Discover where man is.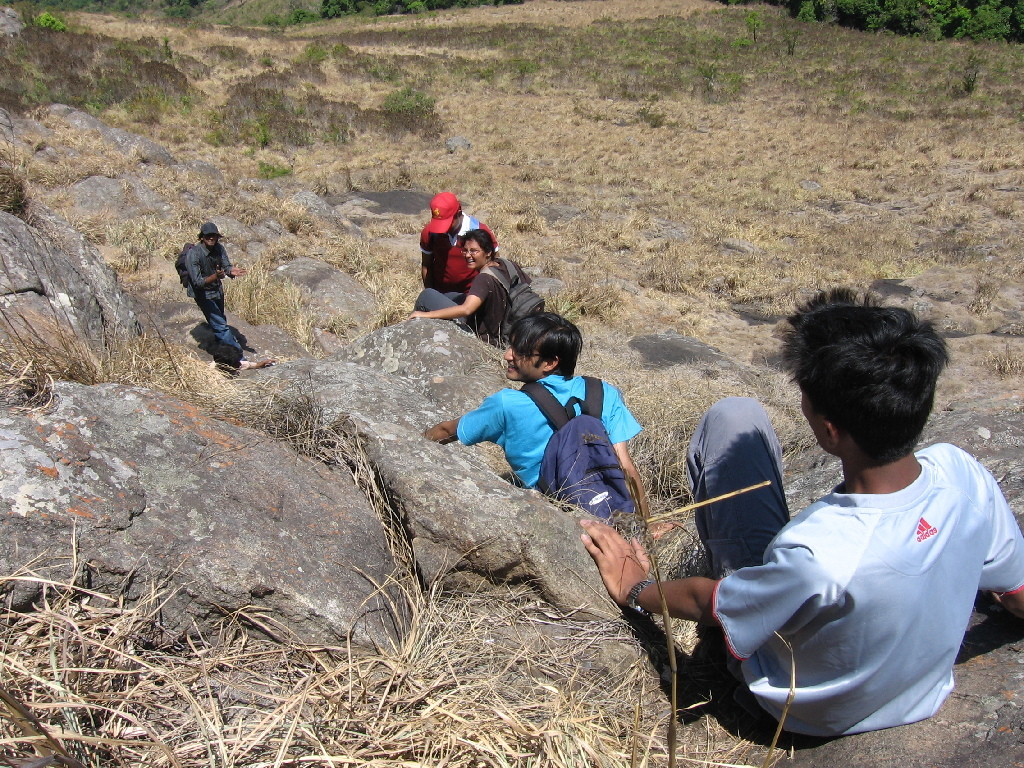
Discovered at {"left": 577, "top": 279, "right": 1023, "bottom": 755}.
